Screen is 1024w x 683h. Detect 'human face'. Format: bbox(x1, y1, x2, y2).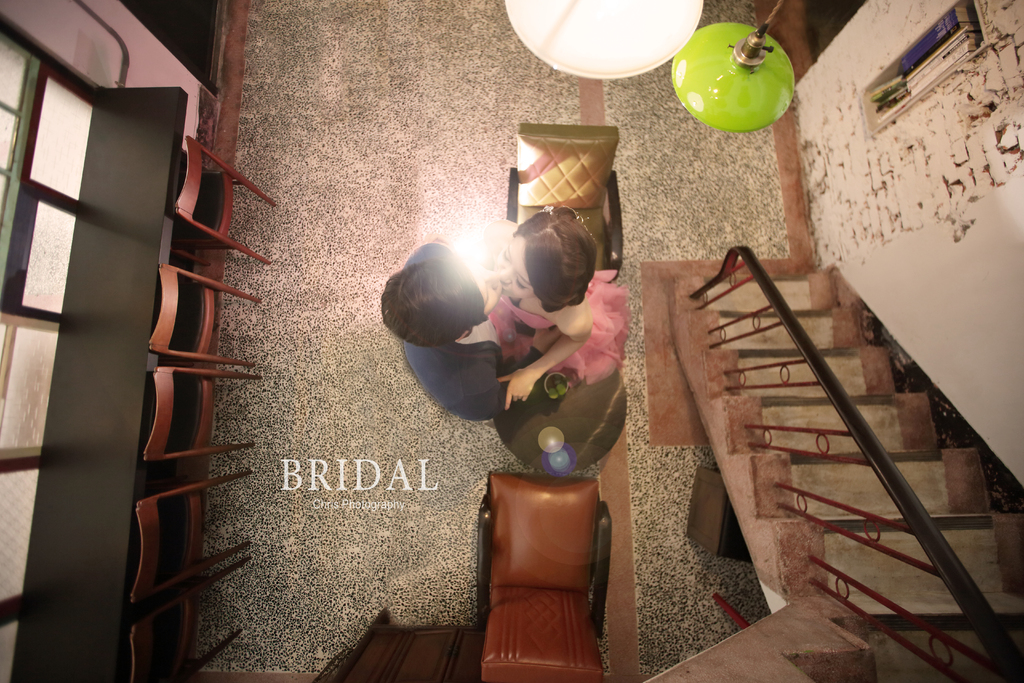
bbox(493, 232, 534, 300).
